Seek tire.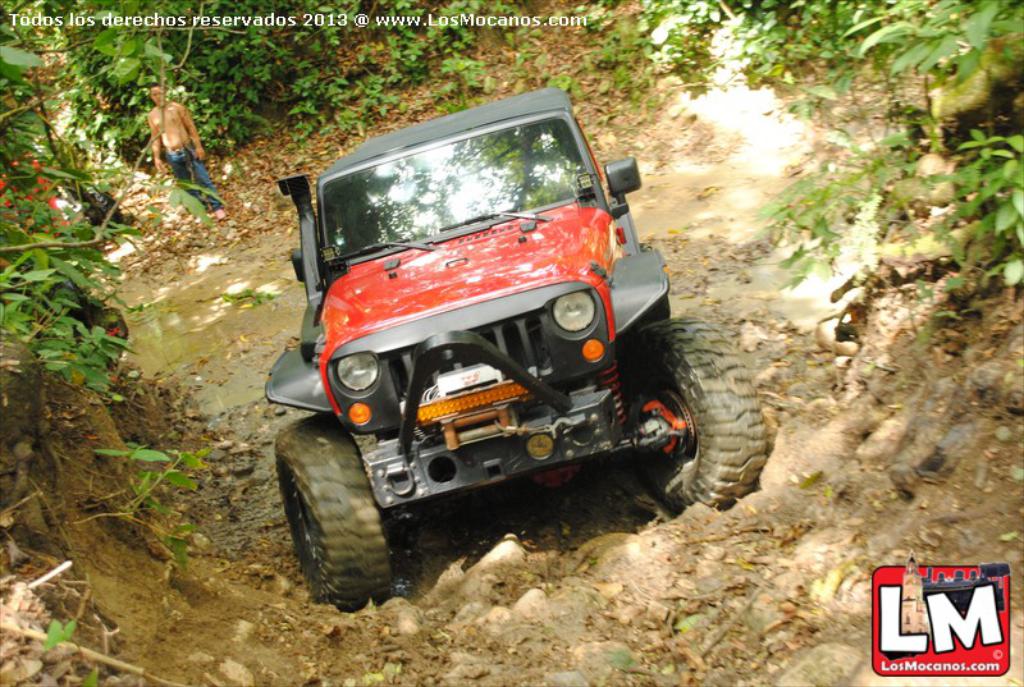
bbox=[622, 312, 767, 513].
